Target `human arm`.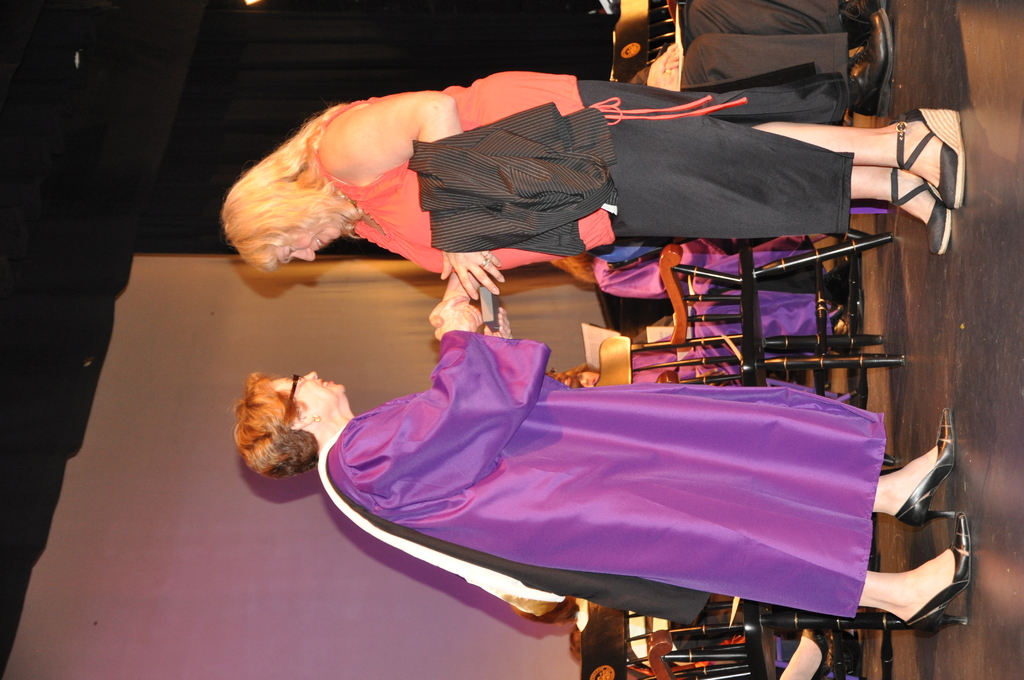
Target region: 329,86,499,302.
